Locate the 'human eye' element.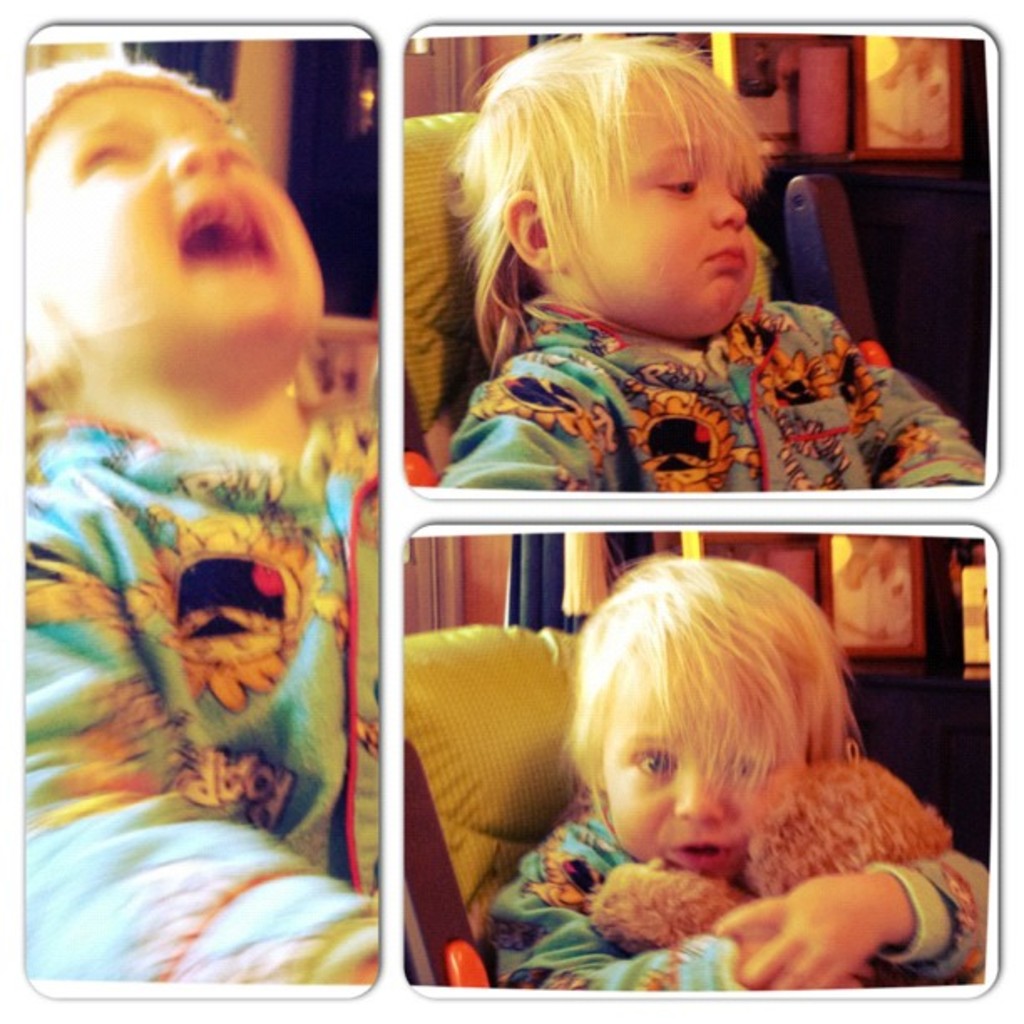
Element bbox: 646 162 704 204.
